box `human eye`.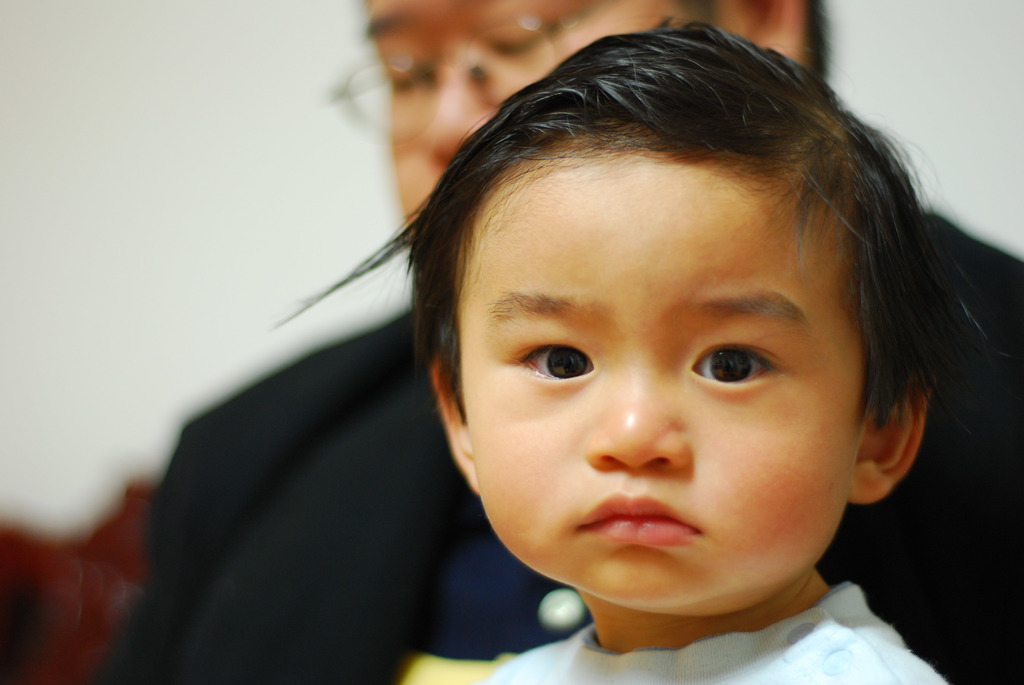
rect(508, 327, 600, 391).
